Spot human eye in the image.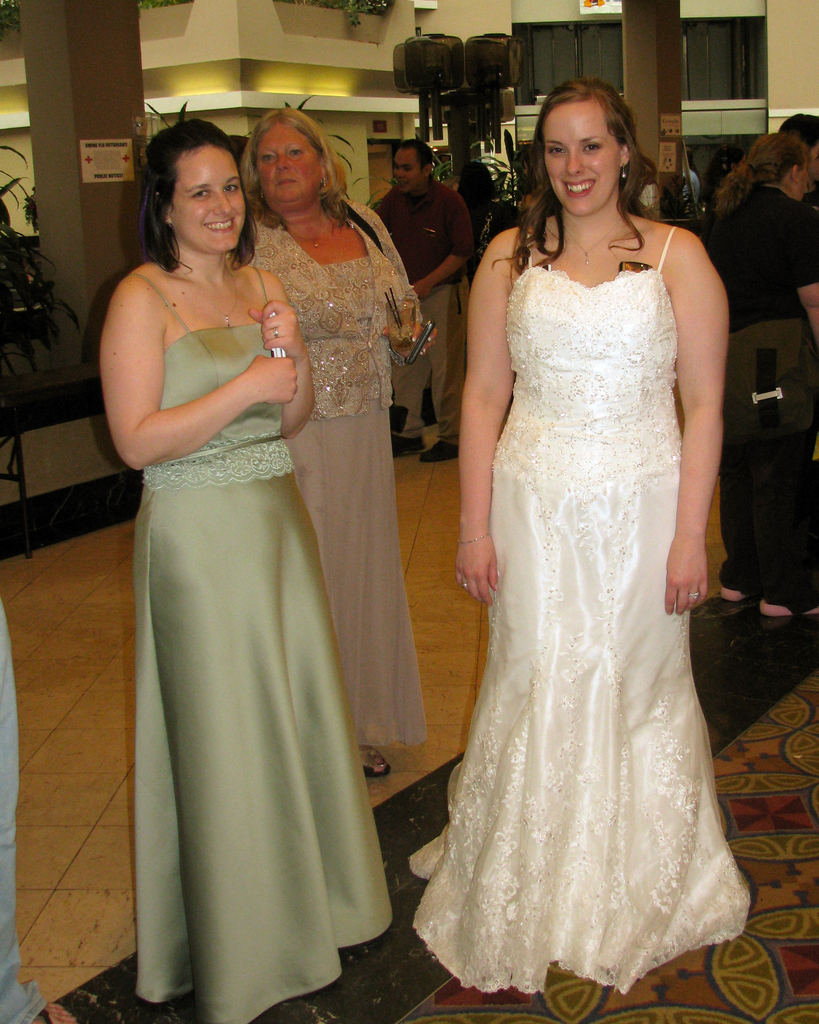
human eye found at (x1=401, y1=165, x2=413, y2=172).
